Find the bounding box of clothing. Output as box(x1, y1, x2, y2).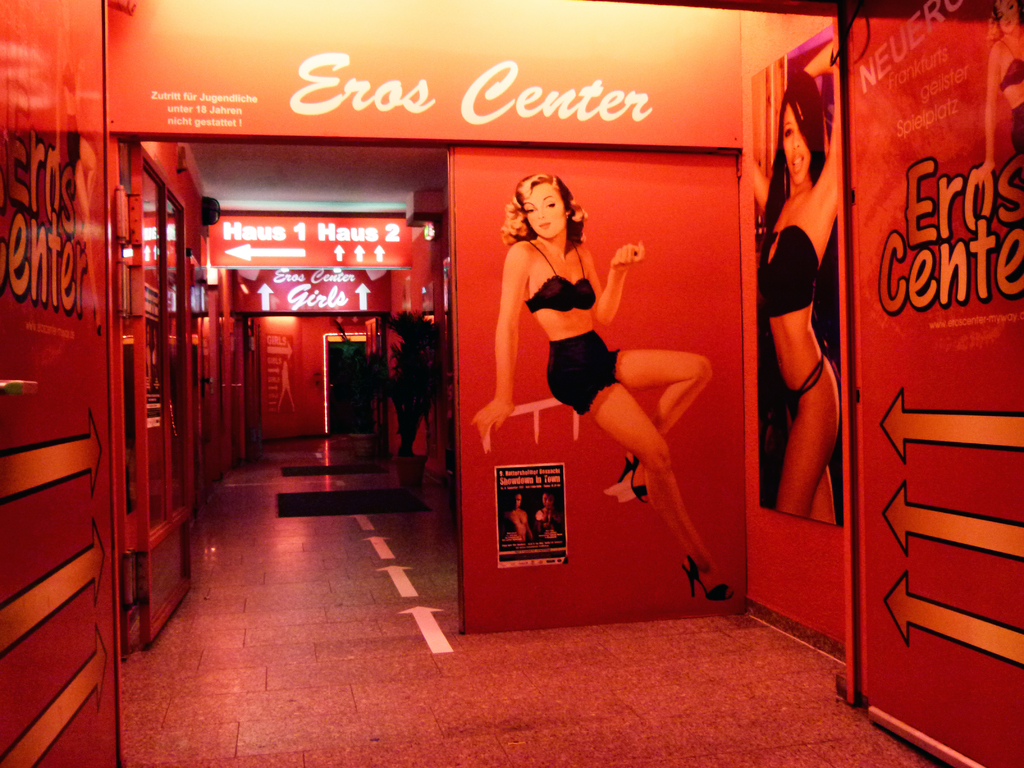
box(751, 228, 818, 316).
